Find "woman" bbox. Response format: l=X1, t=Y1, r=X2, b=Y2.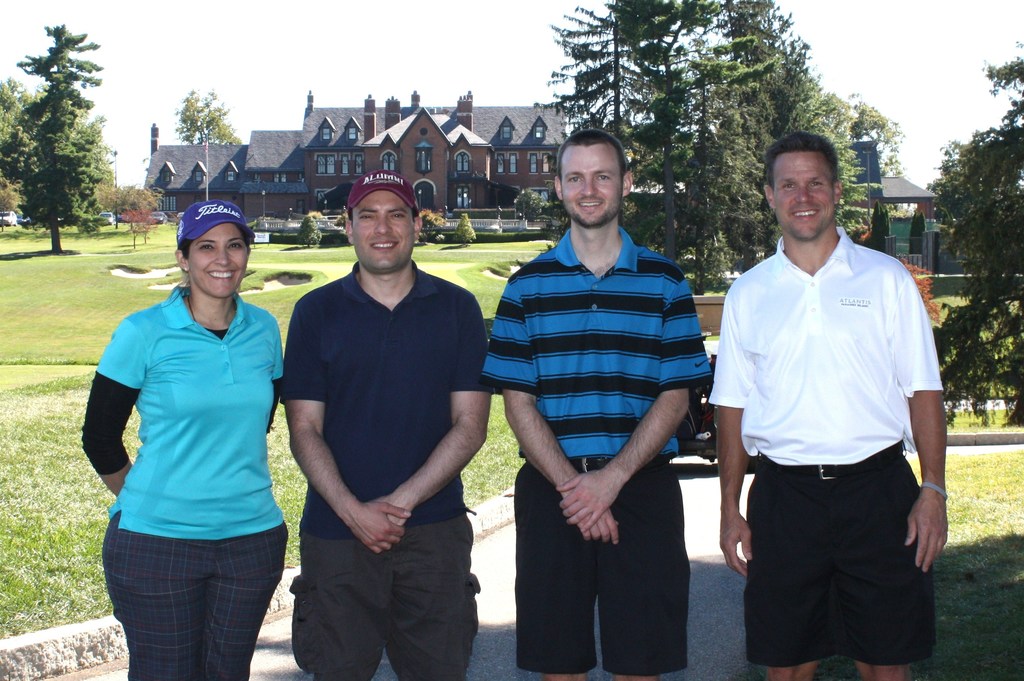
l=68, t=202, r=284, b=680.
